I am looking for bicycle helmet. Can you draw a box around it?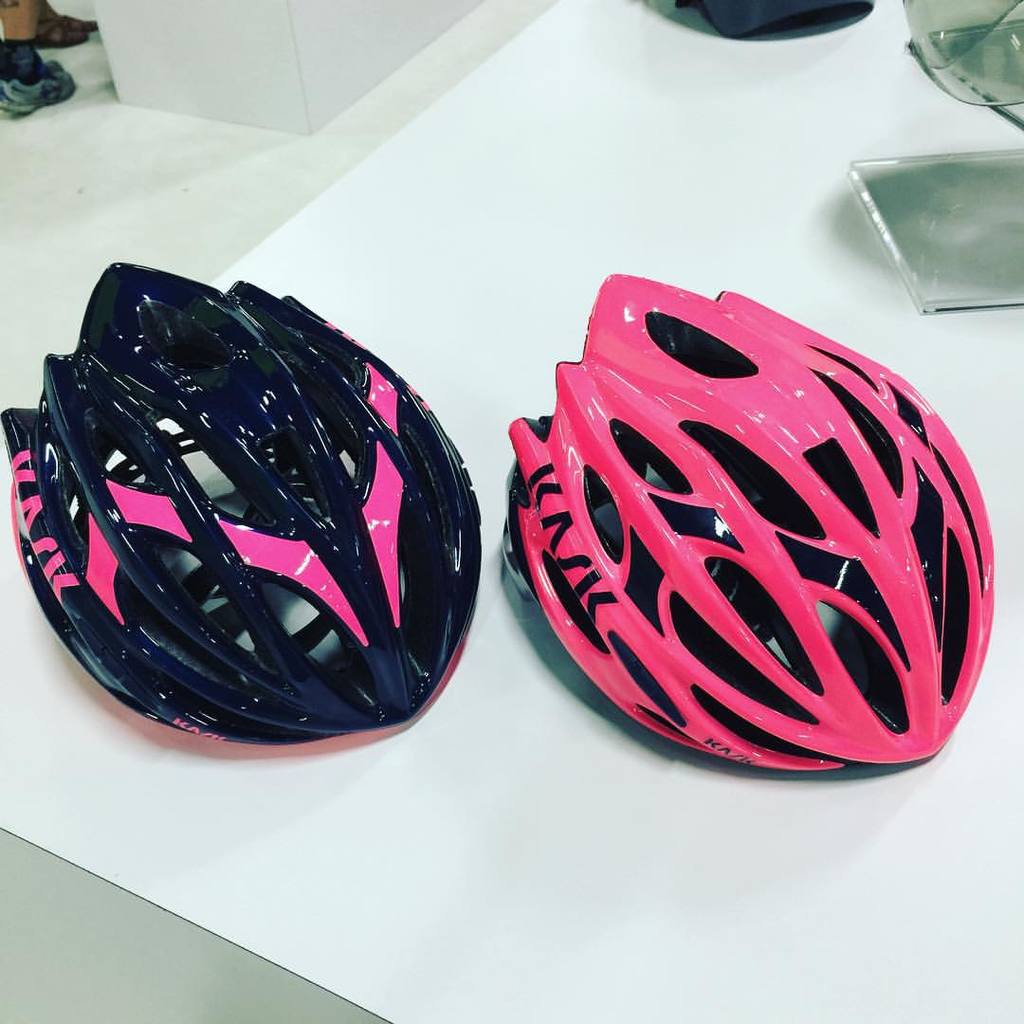
Sure, the bounding box is [x1=8, y1=283, x2=515, y2=741].
